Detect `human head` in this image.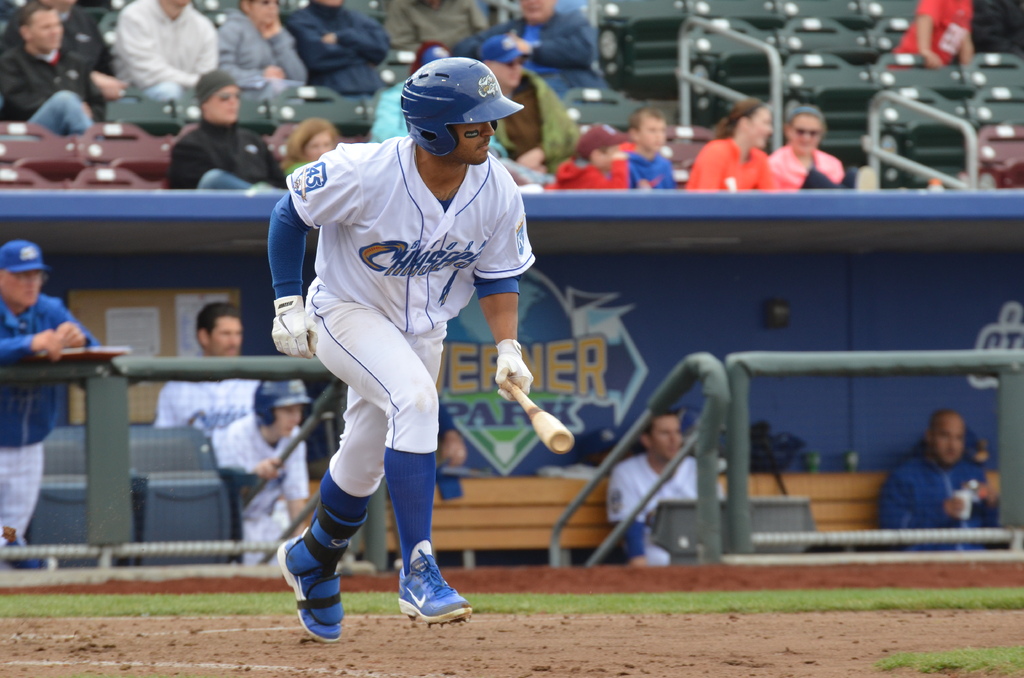
Detection: <region>514, 0, 559, 26</region>.
